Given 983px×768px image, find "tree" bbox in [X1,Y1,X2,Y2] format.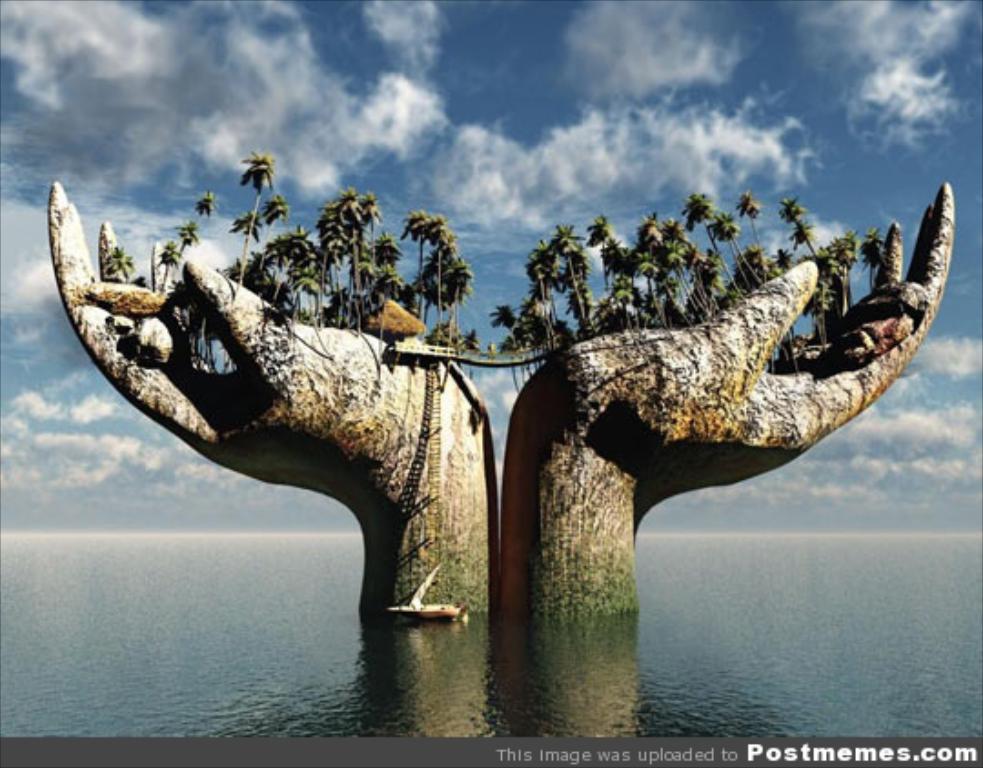
[160,222,198,322].
